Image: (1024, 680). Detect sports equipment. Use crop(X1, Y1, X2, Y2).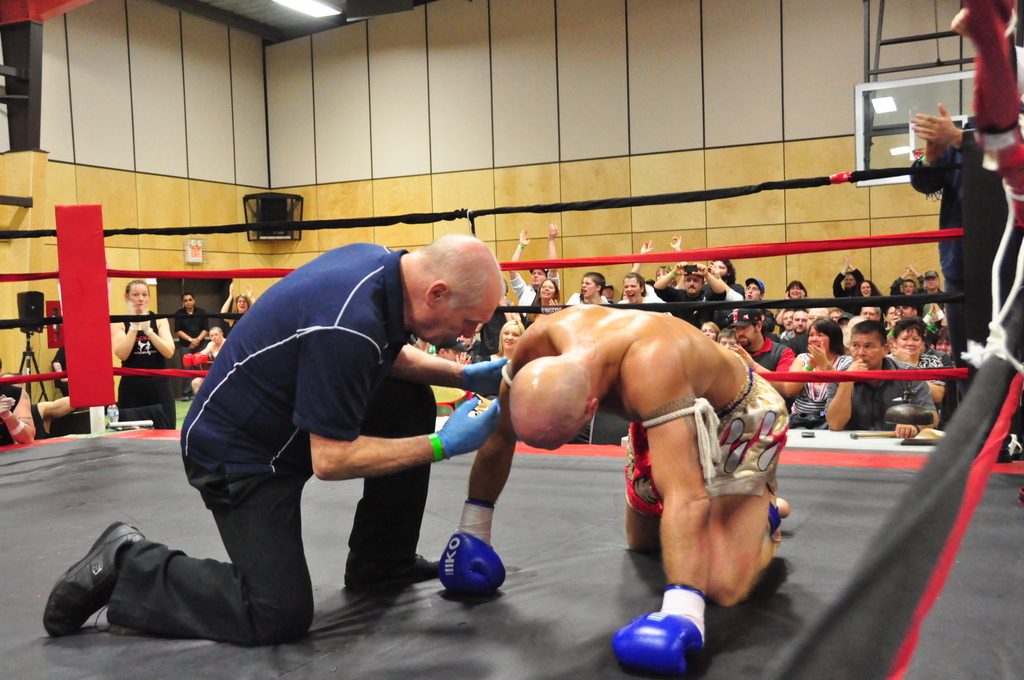
crop(609, 585, 705, 679).
